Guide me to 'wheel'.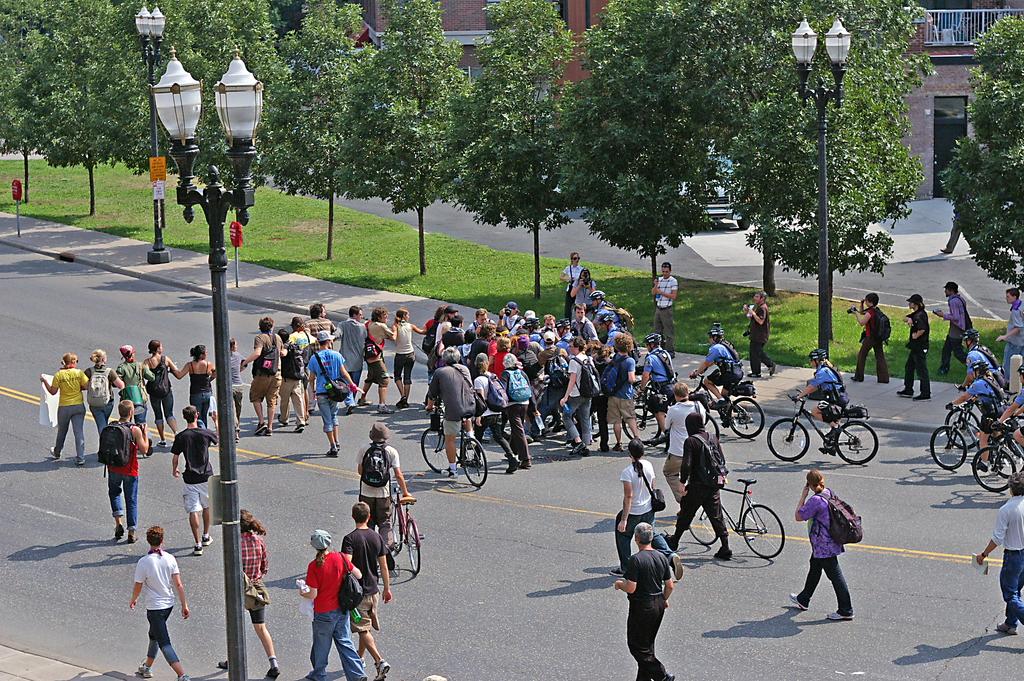
Guidance: [x1=836, y1=422, x2=883, y2=469].
